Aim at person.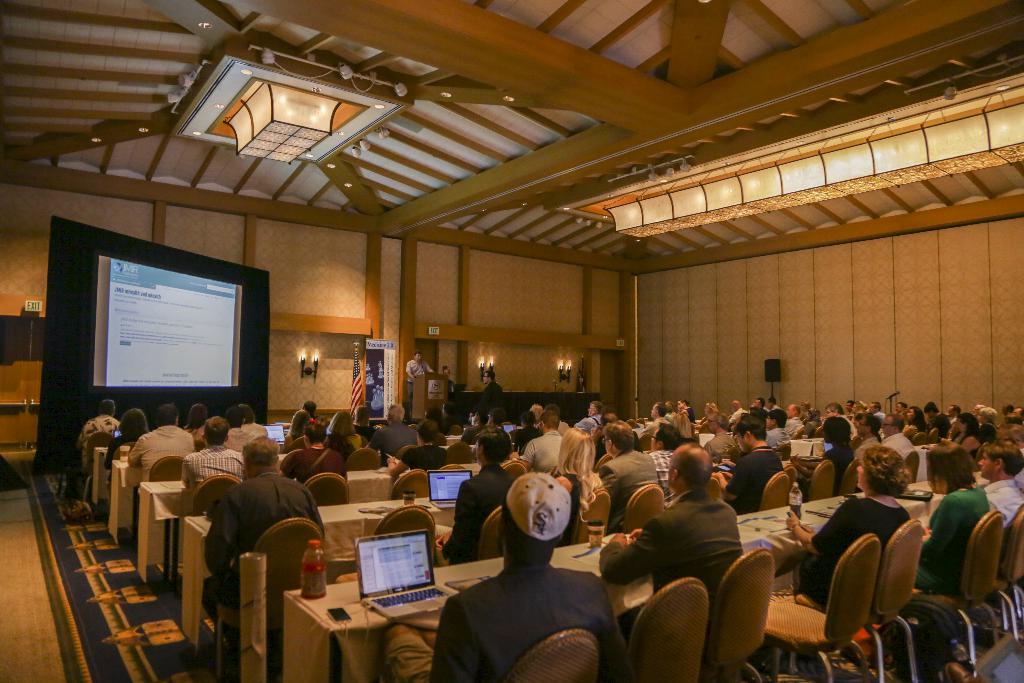
Aimed at locate(513, 395, 541, 443).
